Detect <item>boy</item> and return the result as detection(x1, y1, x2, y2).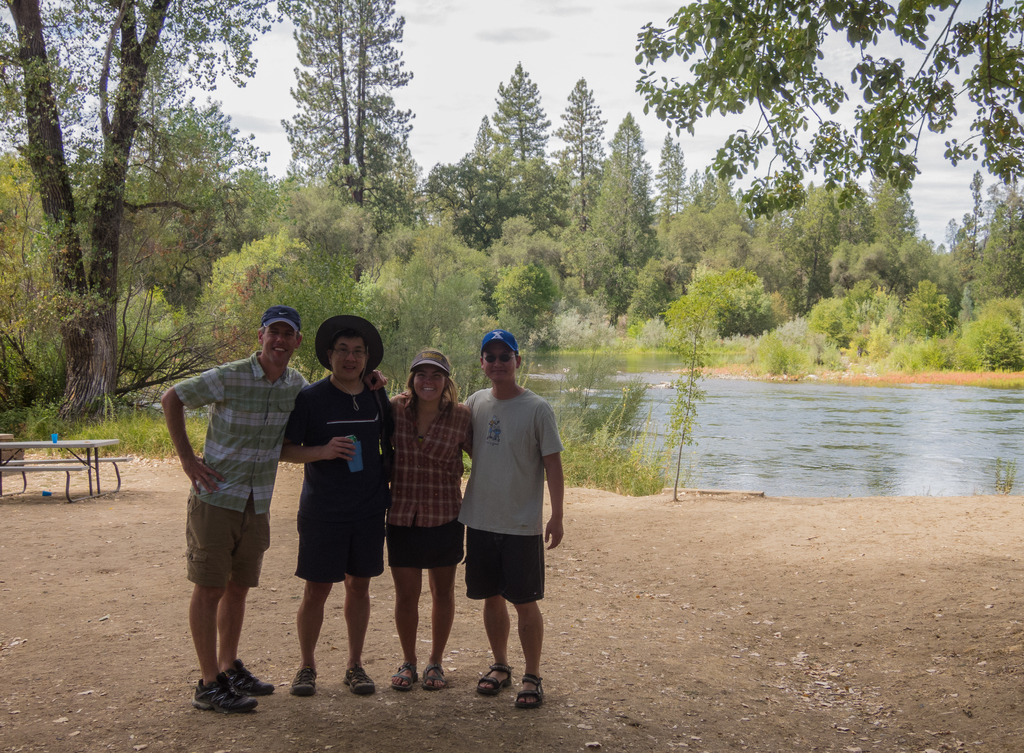
detection(454, 331, 566, 708).
